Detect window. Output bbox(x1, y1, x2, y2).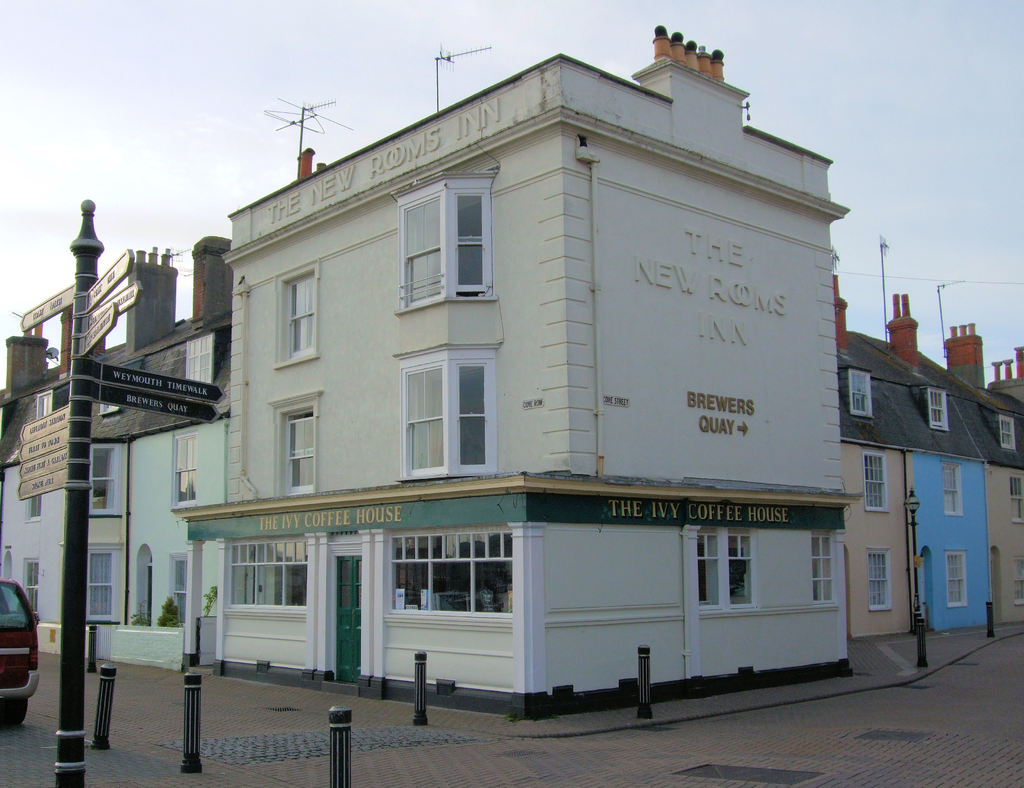
bbox(387, 531, 513, 618).
